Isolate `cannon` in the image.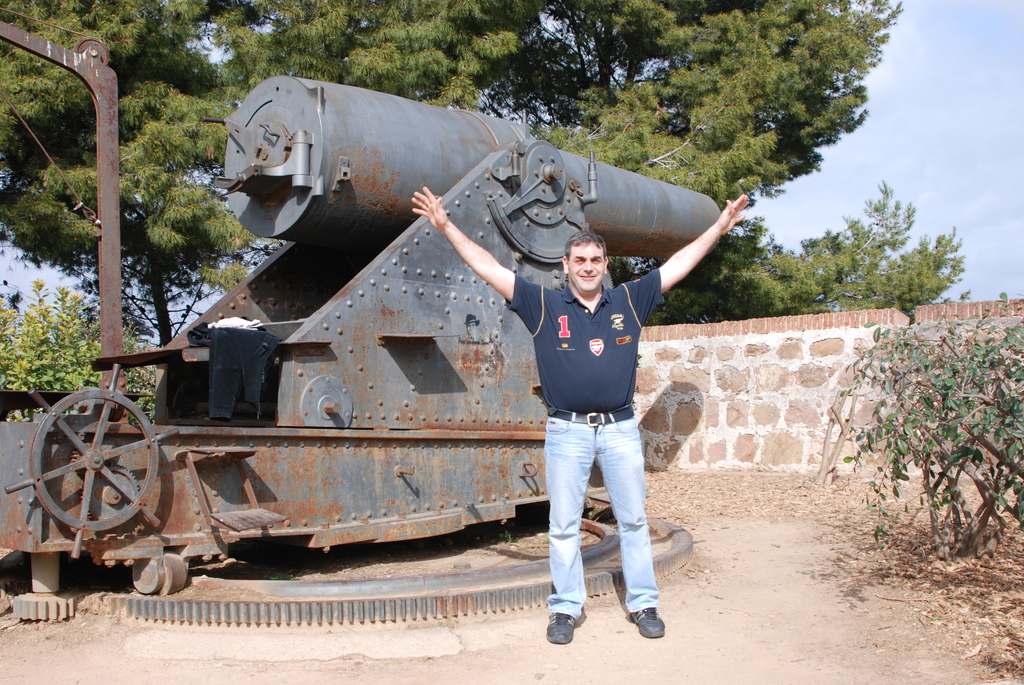
Isolated region: x1=0, y1=2, x2=728, y2=631.
